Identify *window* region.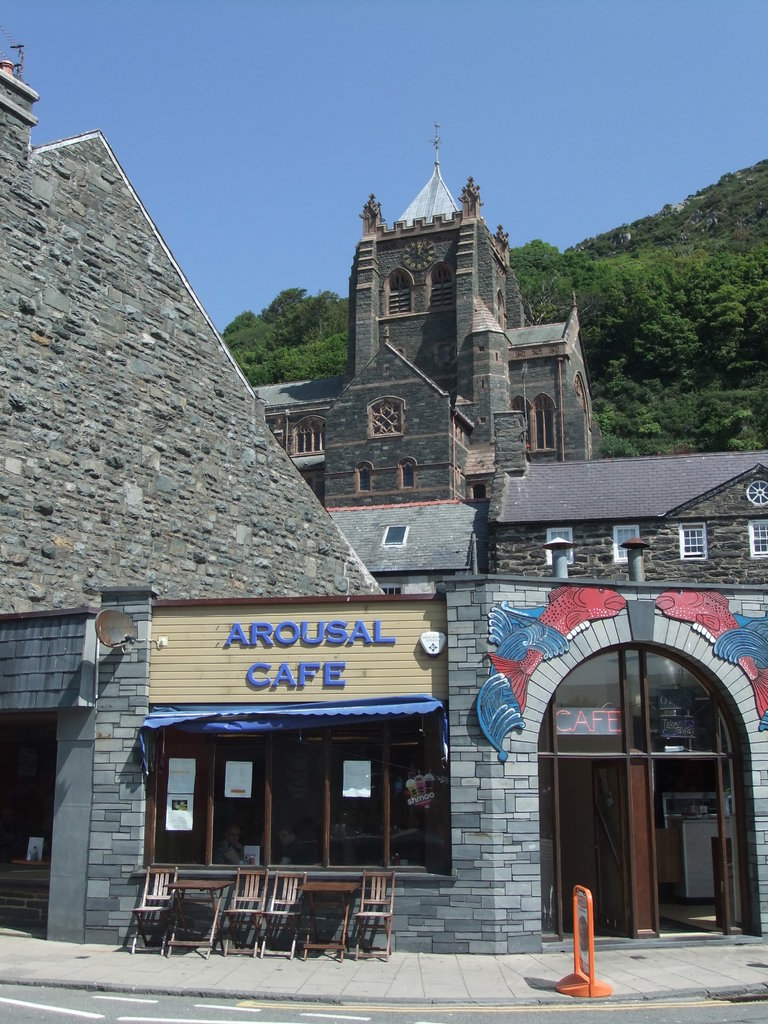
Region: 384,268,412,316.
